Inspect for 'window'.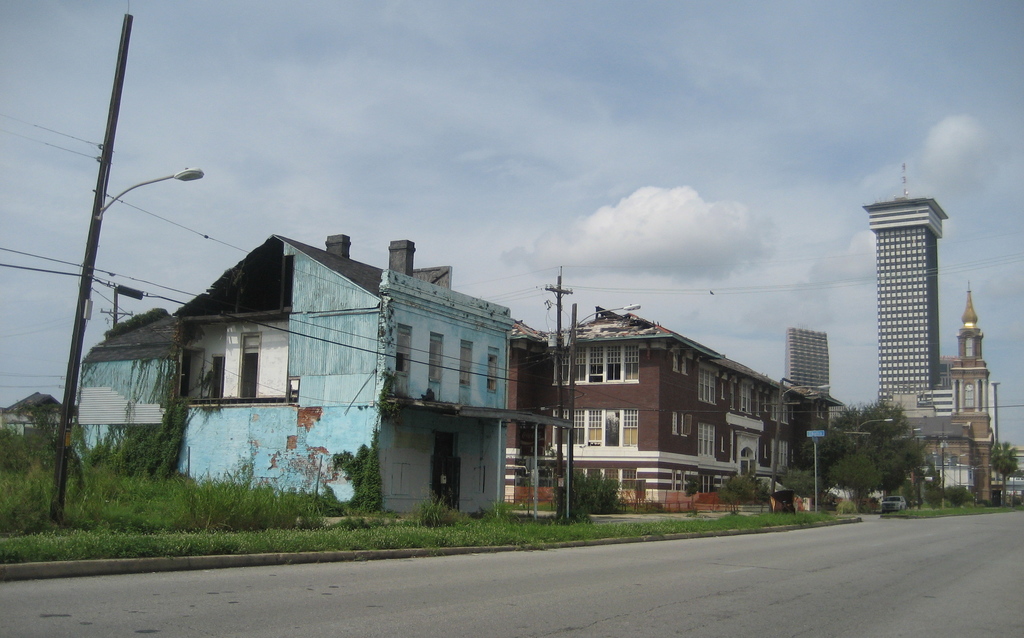
Inspection: 395 331 412 355.
